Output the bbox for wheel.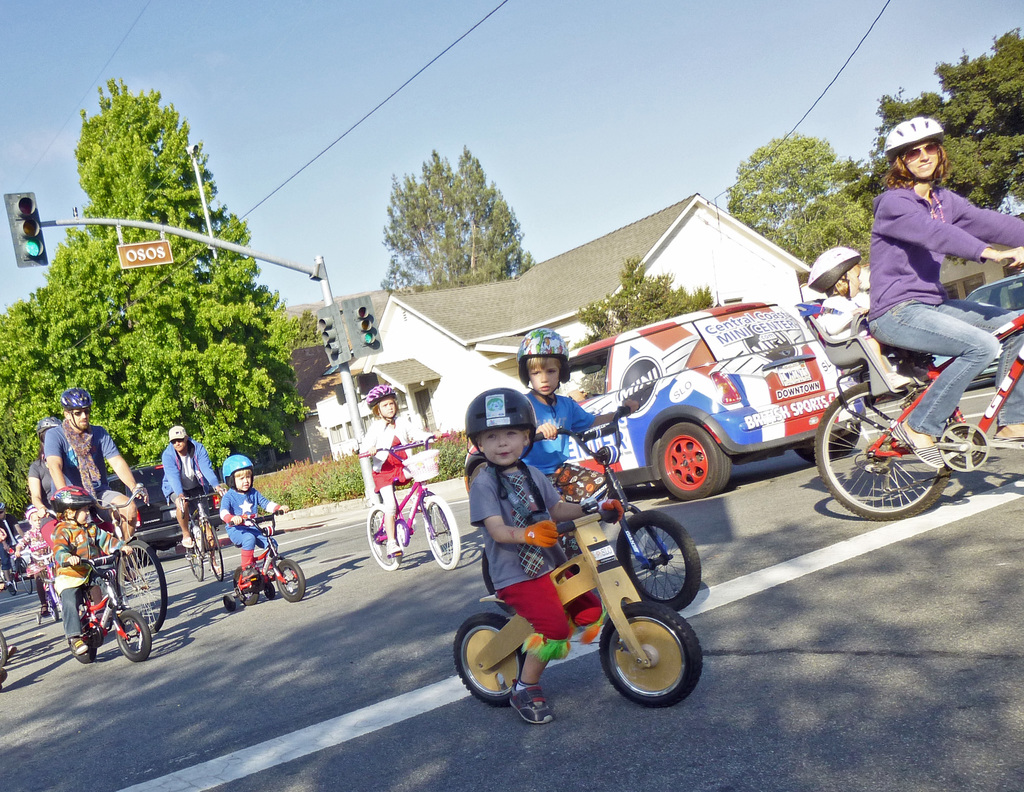
x1=600 y1=602 x2=705 y2=707.
